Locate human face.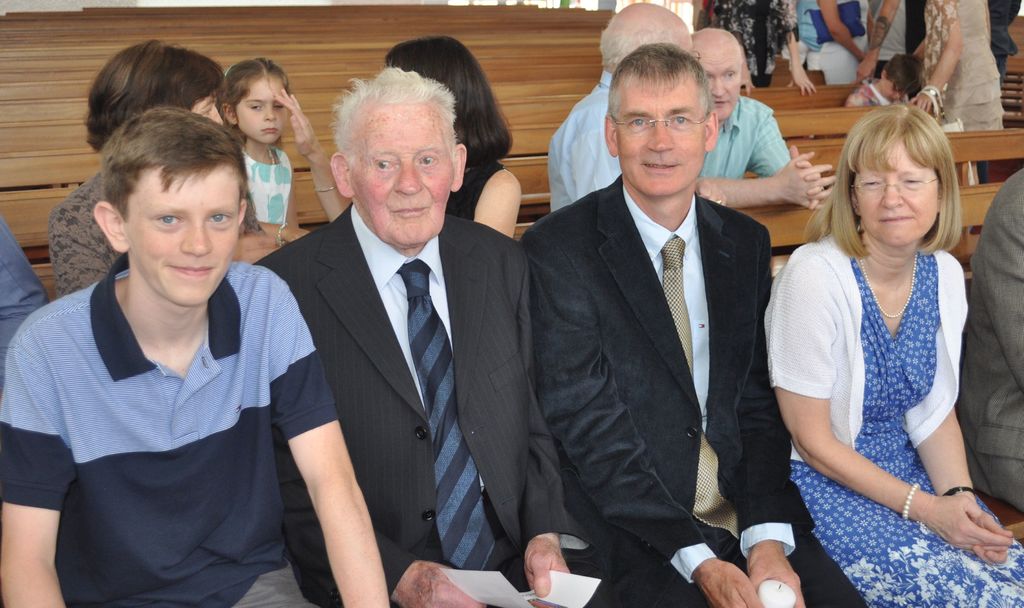
Bounding box: {"x1": 692, "y1": 47, "x2": 742, "y2": 121}.
